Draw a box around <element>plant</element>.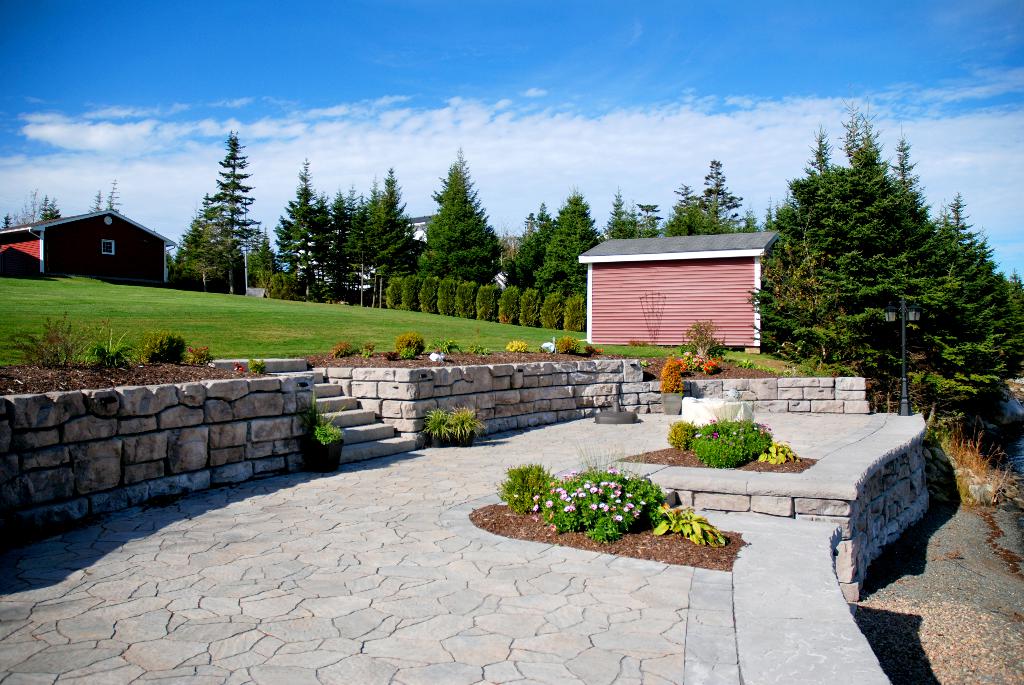
(left=681, top=345, right=714, bottom=372).
